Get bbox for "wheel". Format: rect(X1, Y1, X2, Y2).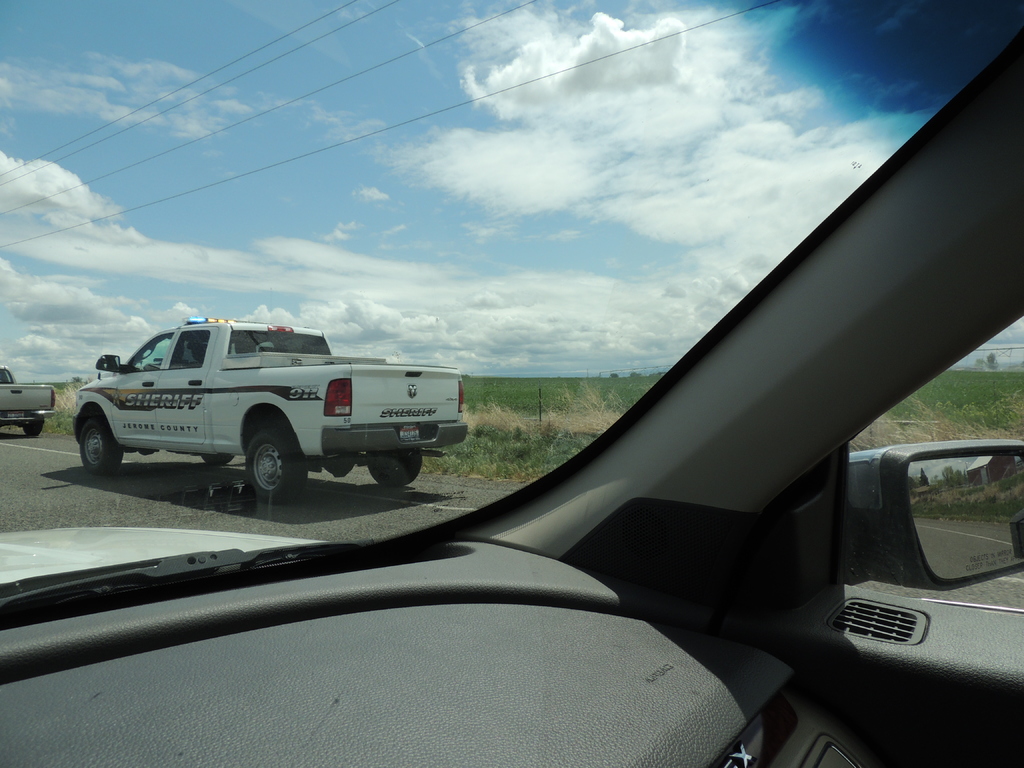
rect(23, 415, 44, 441).
